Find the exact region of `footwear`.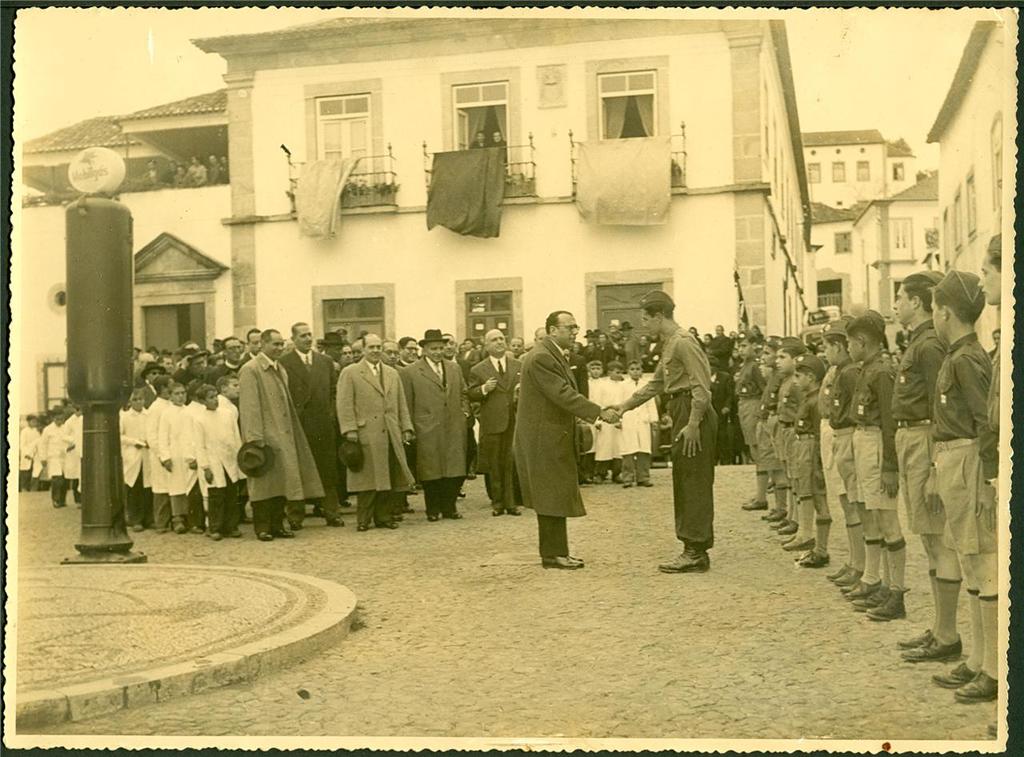
Exact region: [130, 523, 142, 529].
